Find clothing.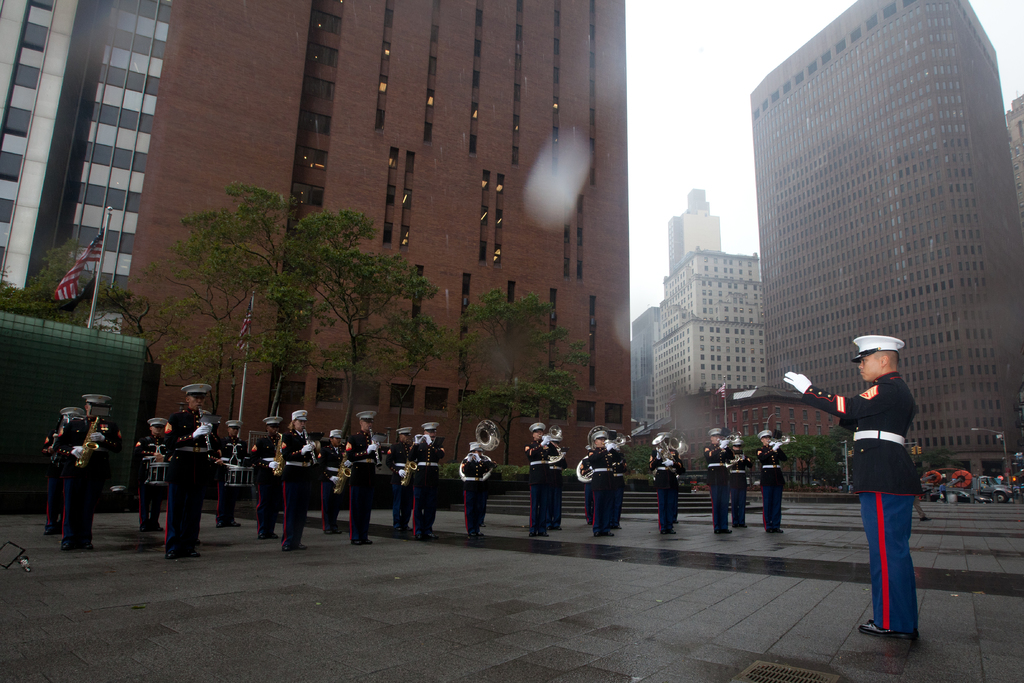
x1=134, y1=427, x2=170, y2=525.
